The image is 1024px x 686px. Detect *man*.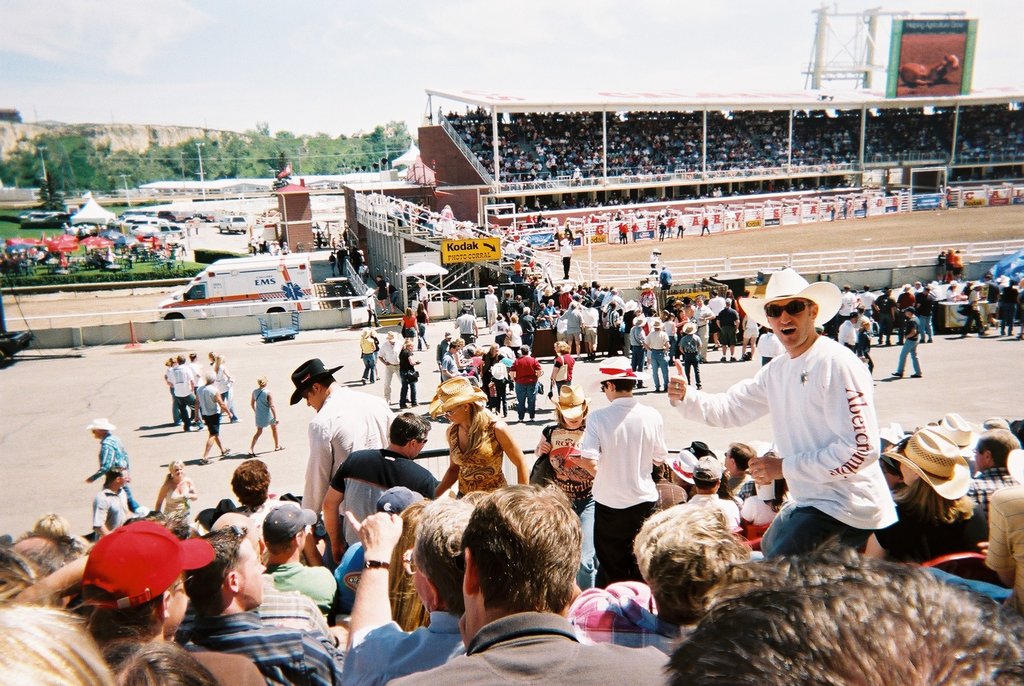
Detection: BBox(441, 341, 457, 386).
